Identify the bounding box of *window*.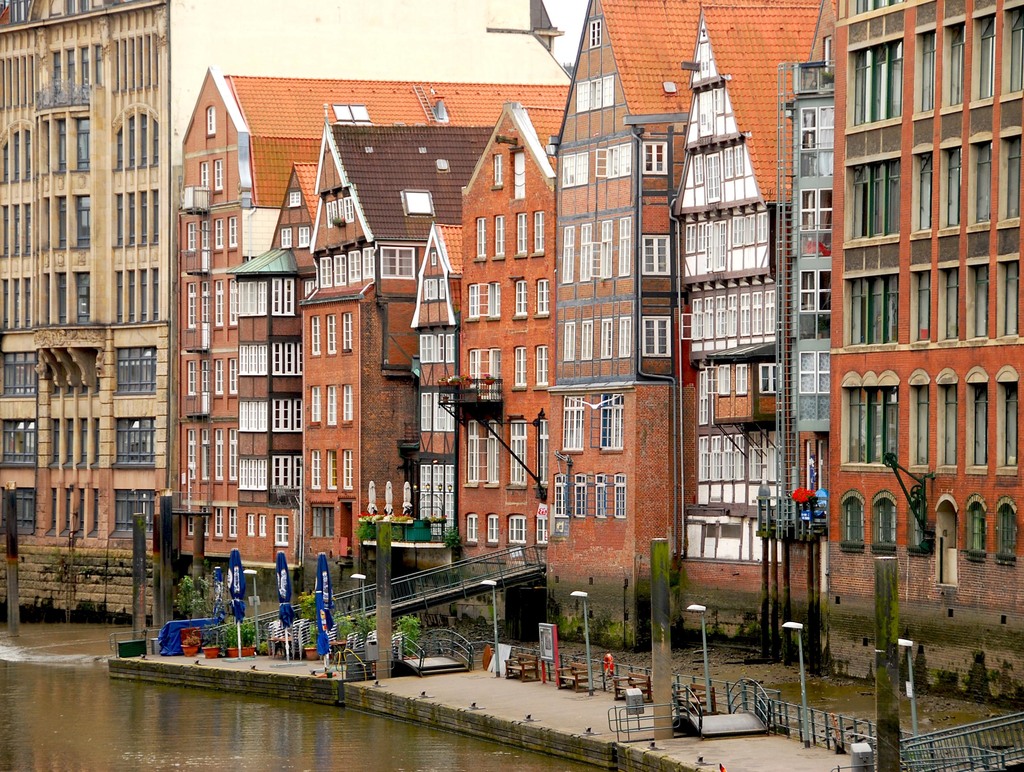
(732, 364, 748, 398).
